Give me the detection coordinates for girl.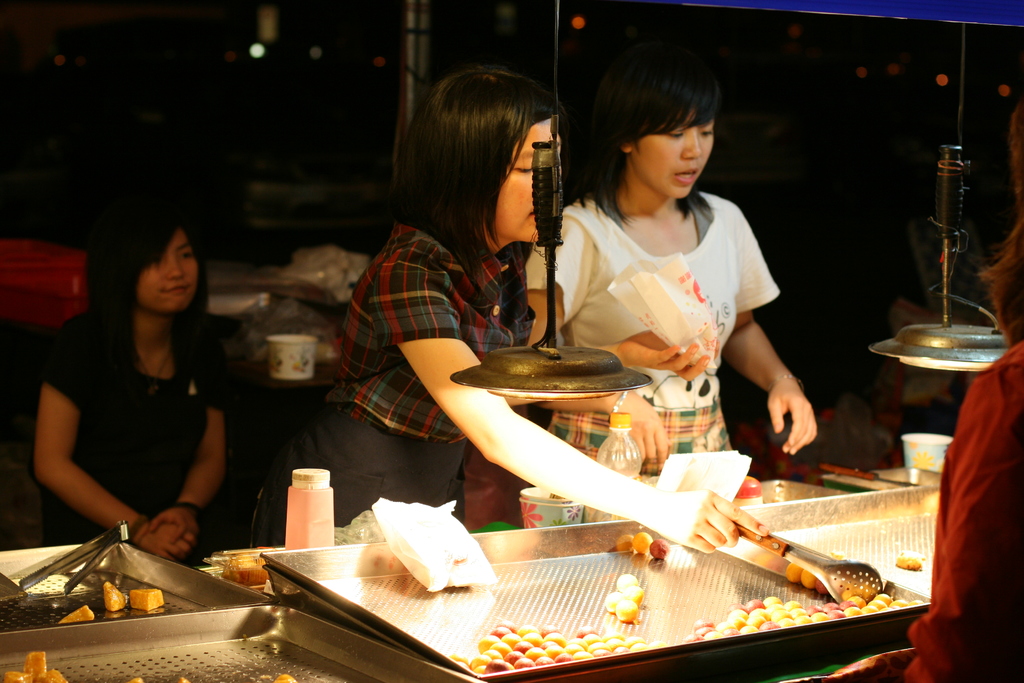
(292,64,765,554).
